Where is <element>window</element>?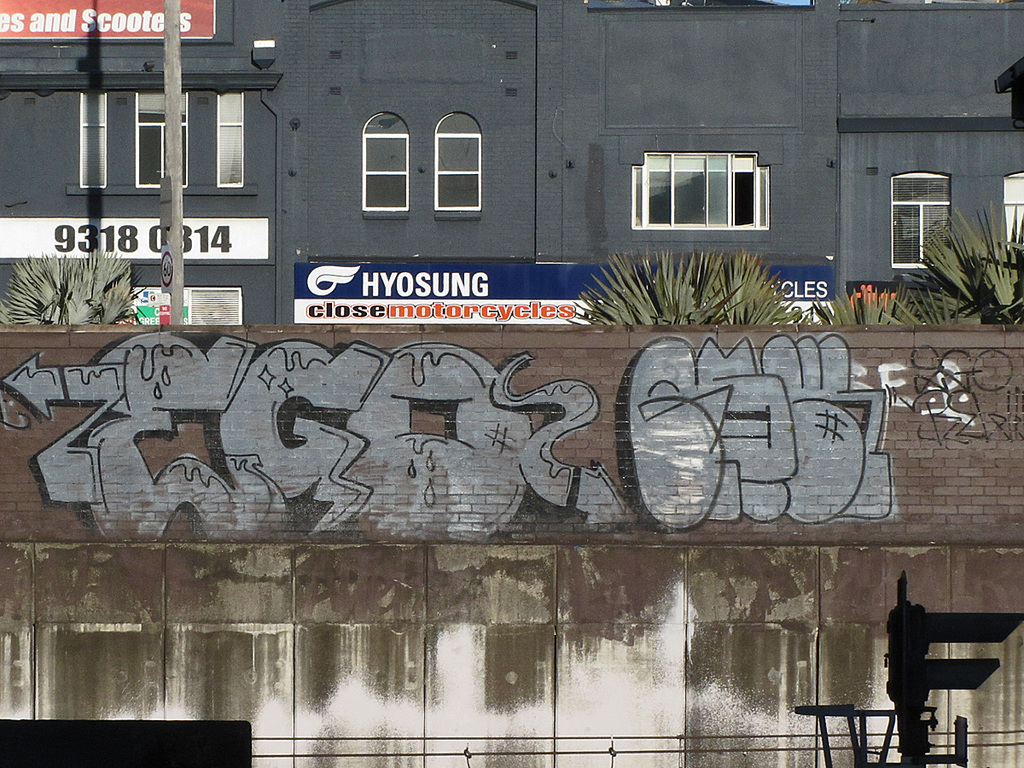
<box>362,108,412,218</box>.
